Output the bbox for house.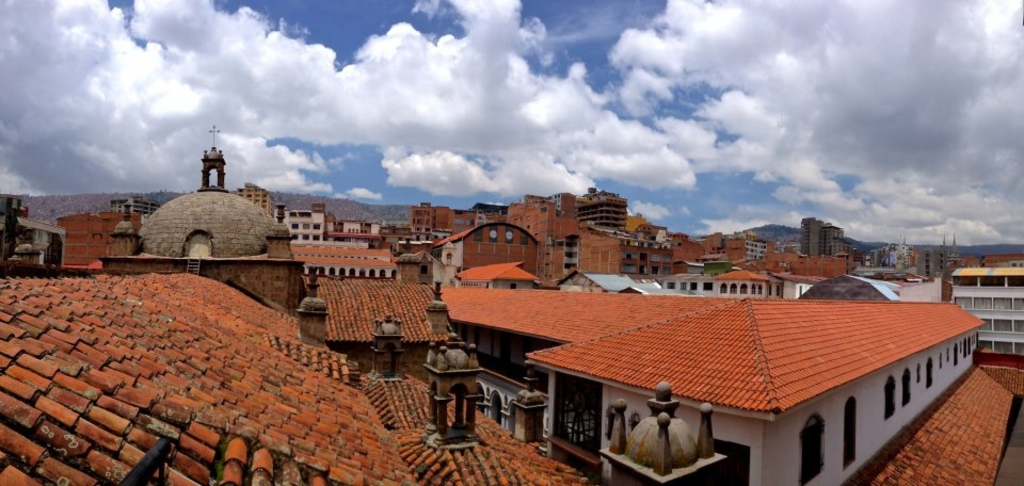
select_region(404, 196, 455, 243).
